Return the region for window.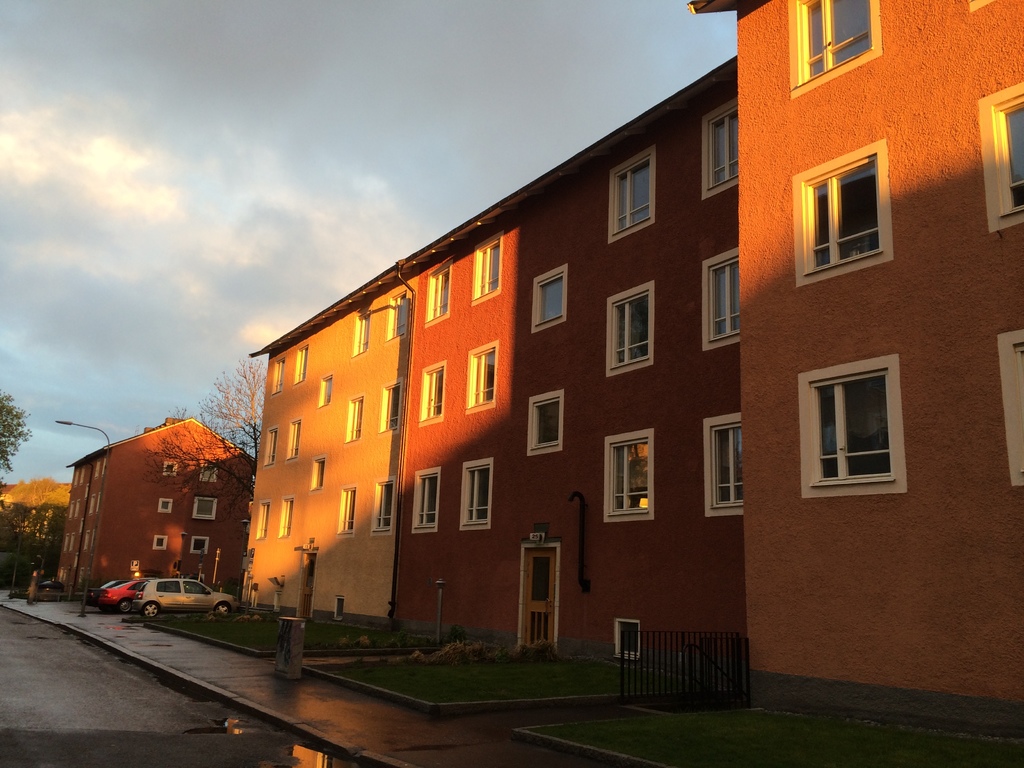
x1=380 y1=383 x2=401 y2=435.
